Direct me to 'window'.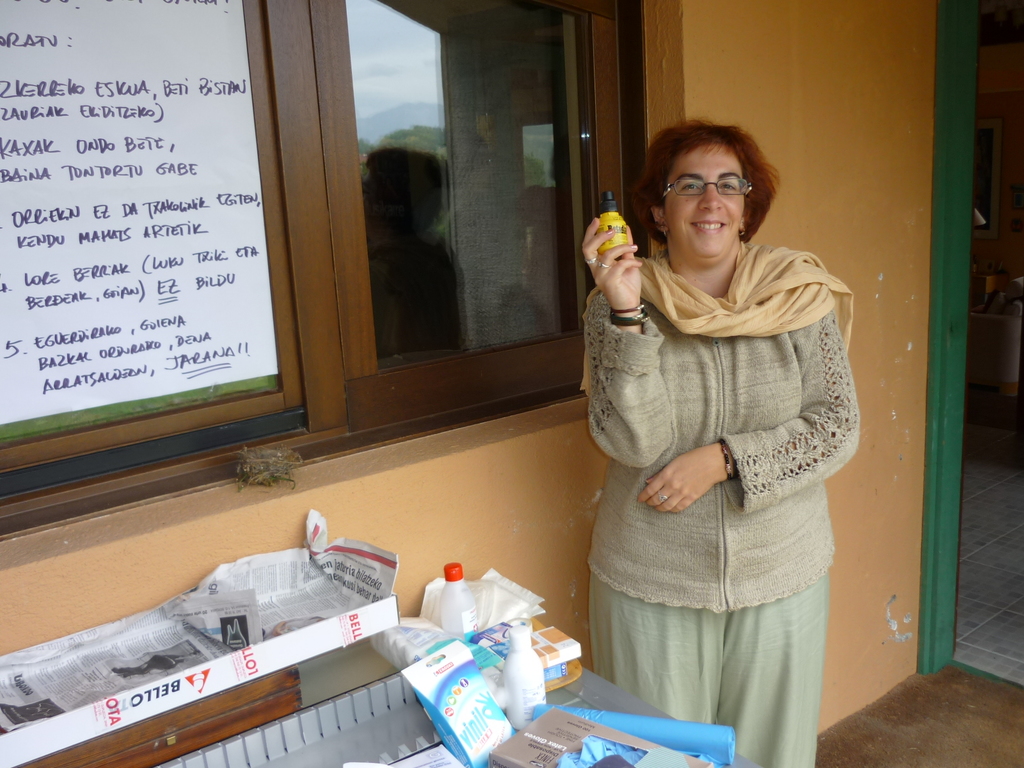
Direction: <box>0,0,628,540</box>.
